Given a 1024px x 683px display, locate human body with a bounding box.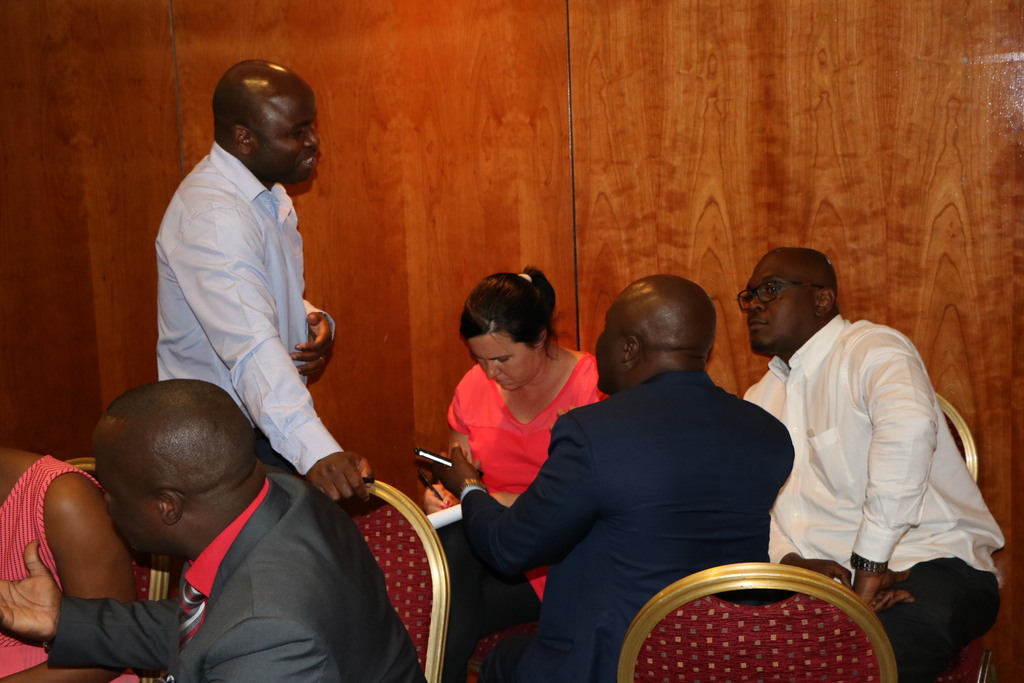
Located: crop(425, 268, 603, 597).
